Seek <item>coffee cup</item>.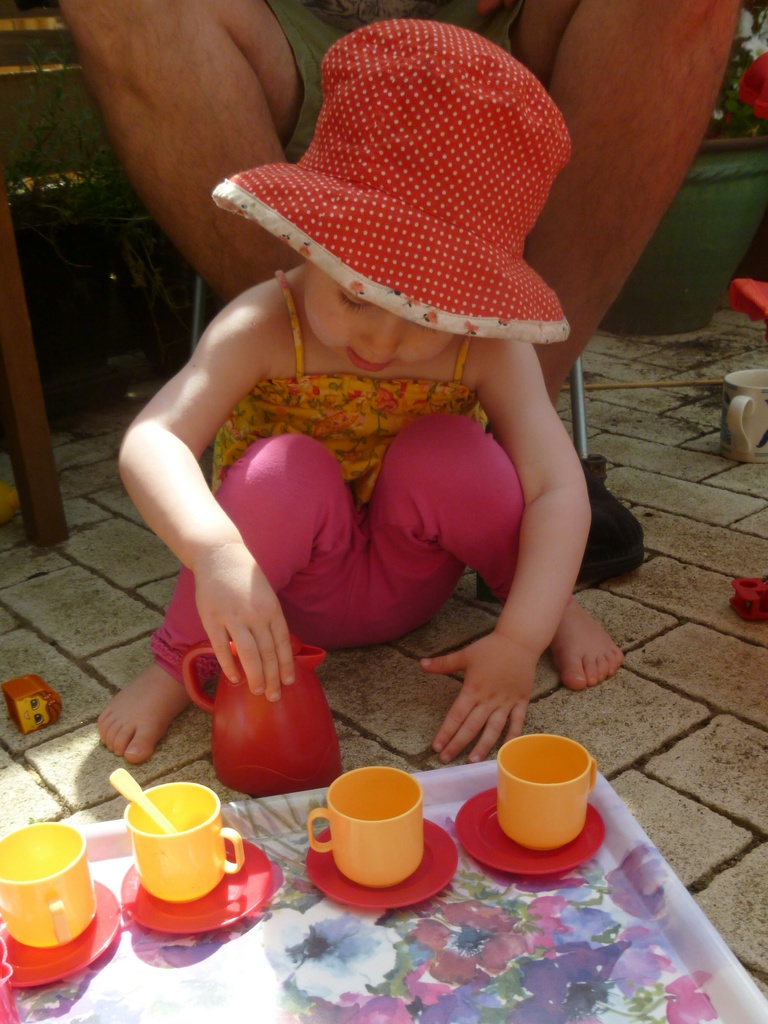
x1=717, y1=366, x2=767, y2=466.
